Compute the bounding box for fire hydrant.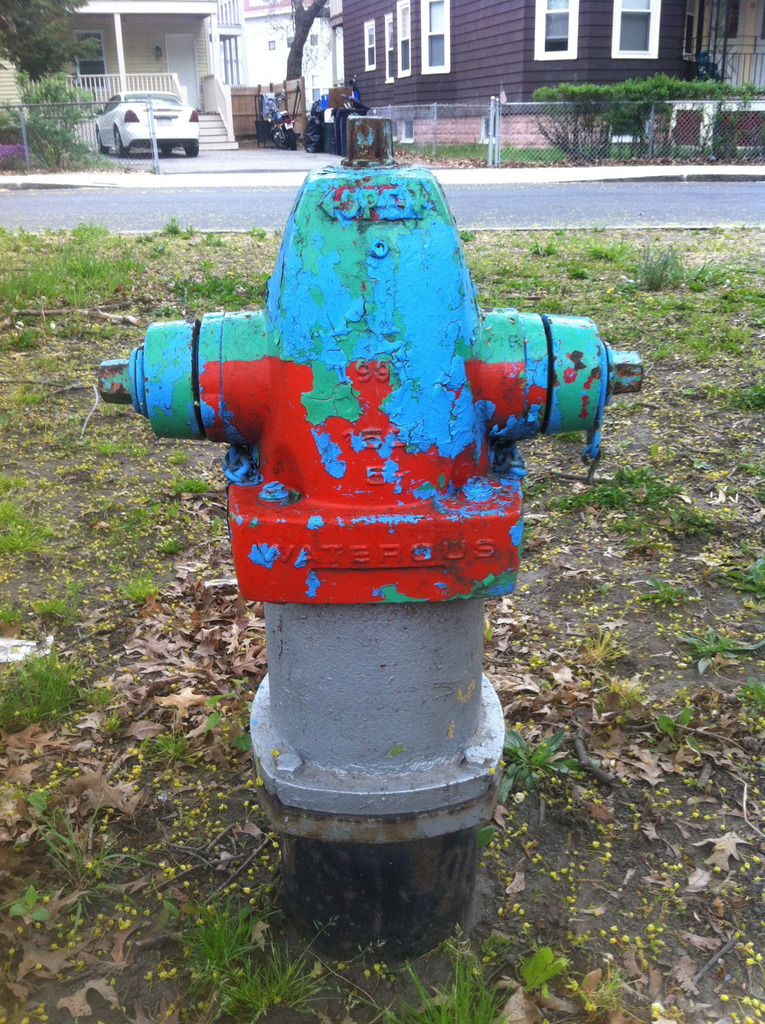
{"x1": 92, "y1": 109, "x2": 649, "y2": 966}.
